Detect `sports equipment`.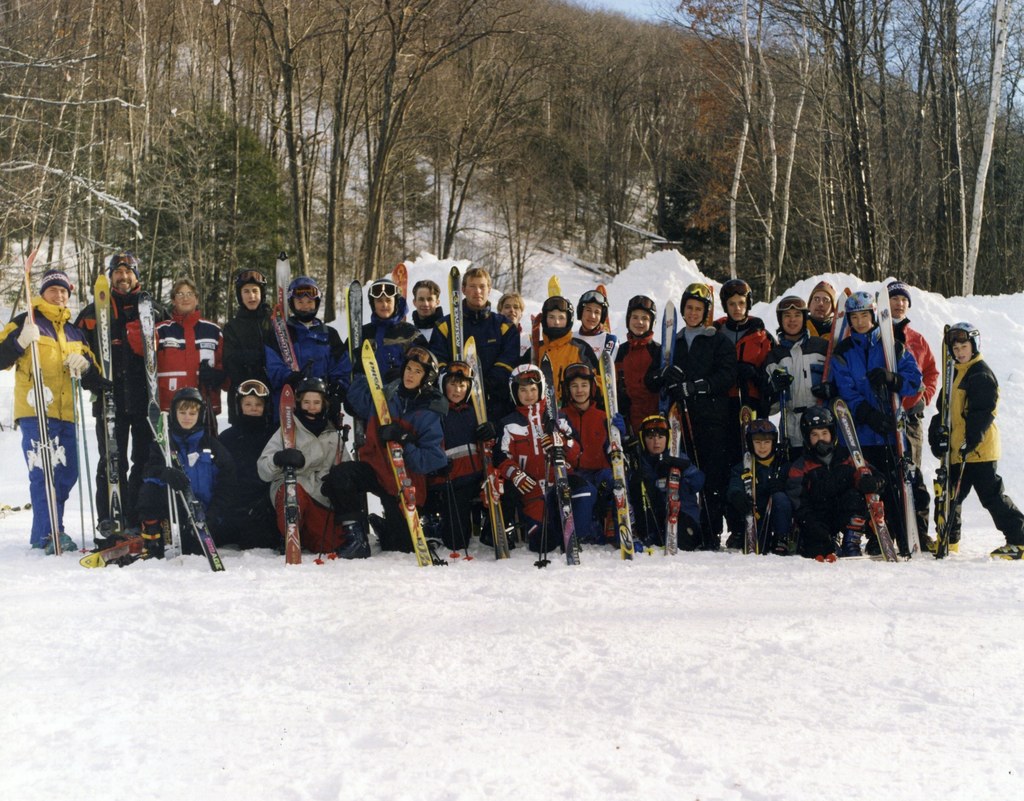
Detected at l=720, t=276, r=752, b=325.
